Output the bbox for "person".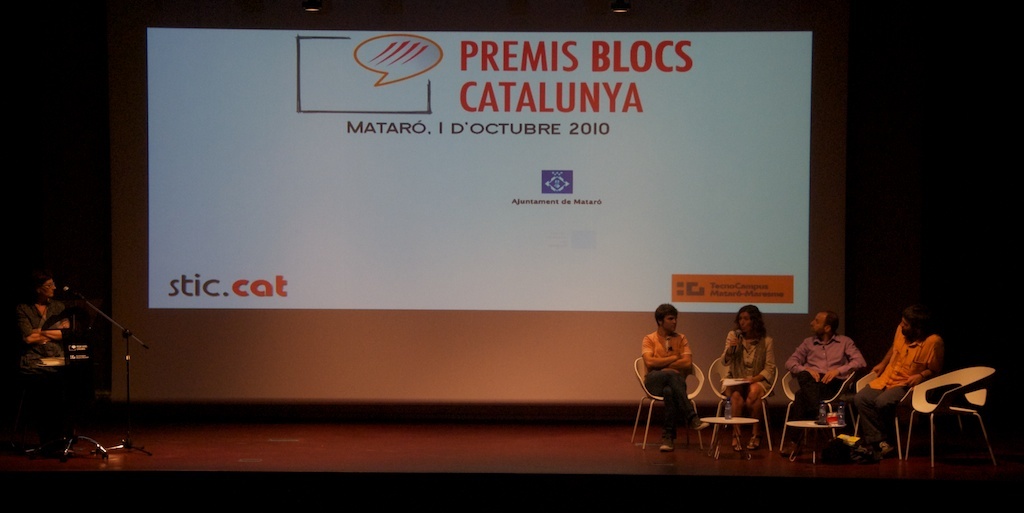
<region>642, 296, 705, 444</region>.
